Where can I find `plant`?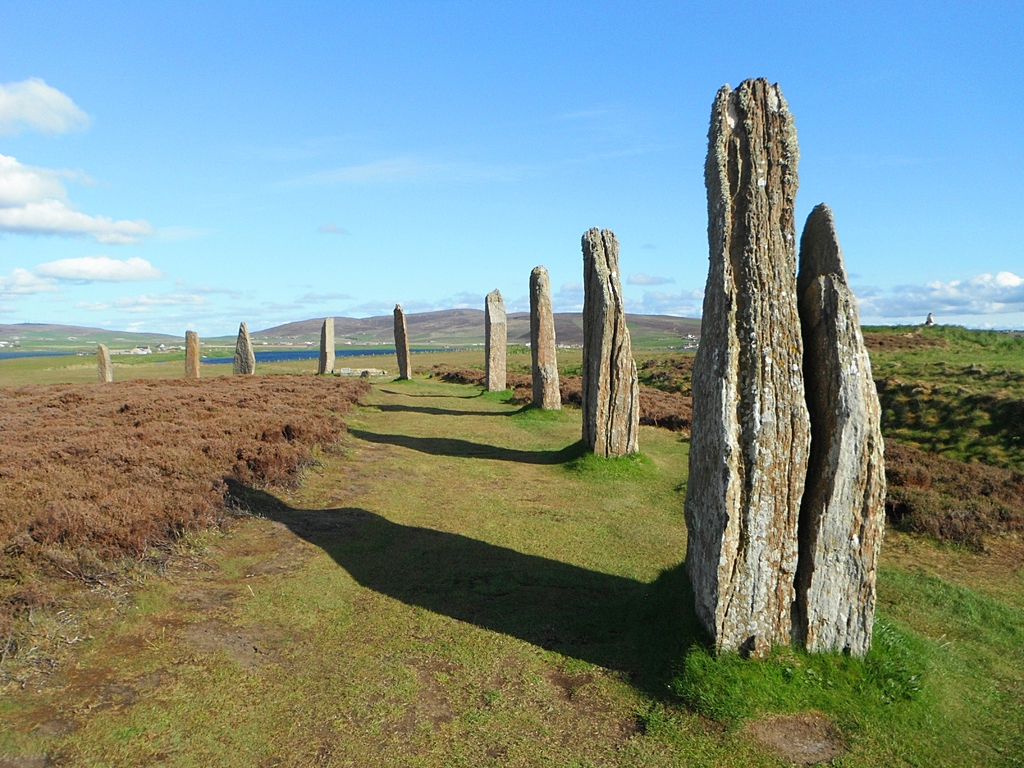
You can find it at 0 321 1023 767.
